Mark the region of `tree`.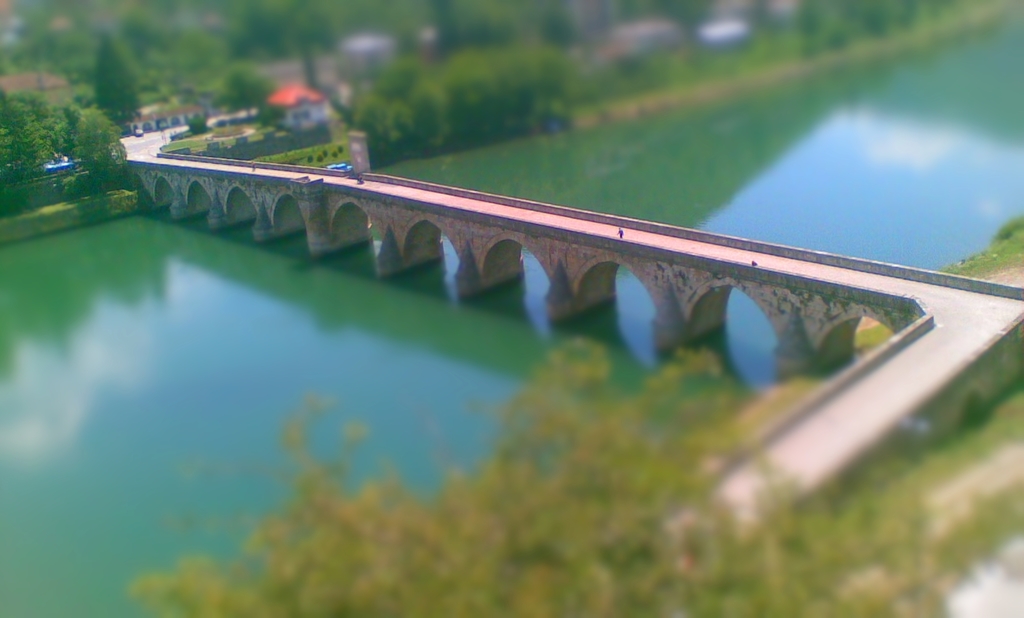
Region: x1=0, y1=93, x2=52, y2=167.
